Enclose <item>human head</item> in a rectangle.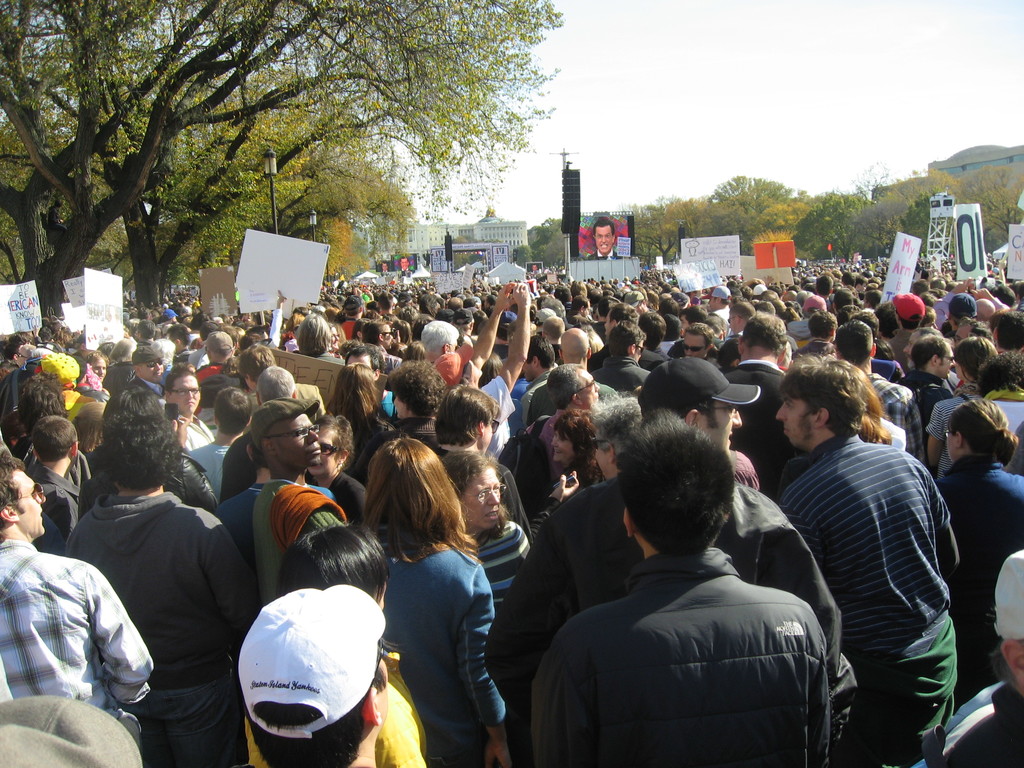
x1=134 y1=341 x2=170 y2=378.
